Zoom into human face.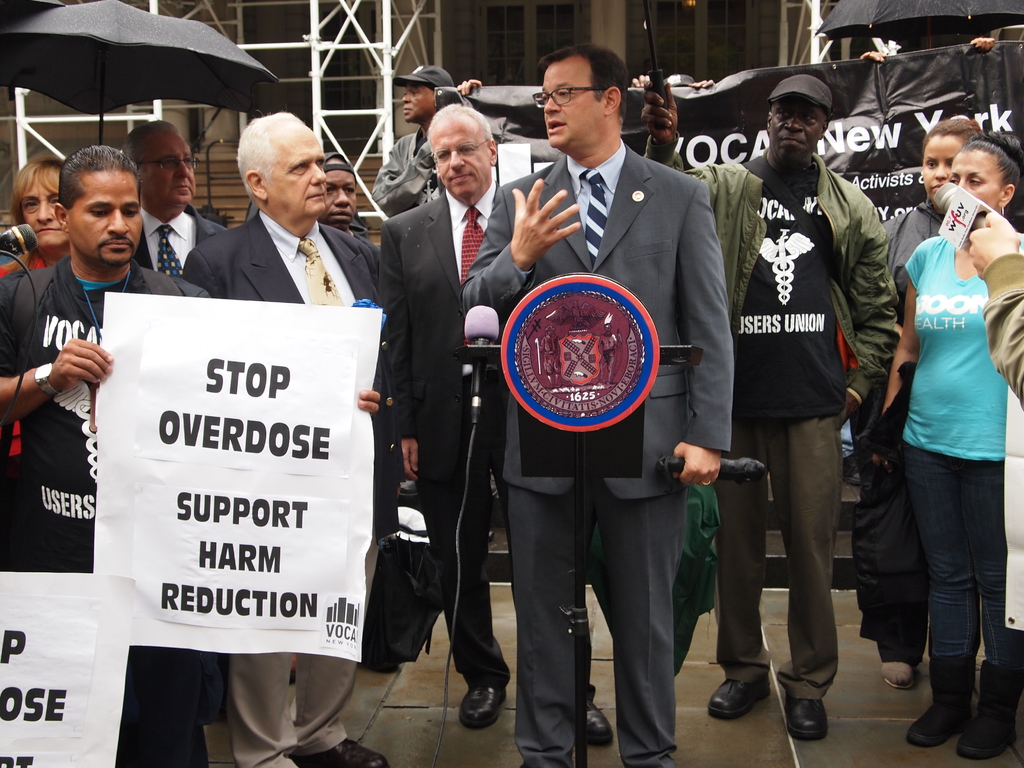
Zoom target: {"x1": 266, "y1": 123, "x2": 330, "y2": 227}.
